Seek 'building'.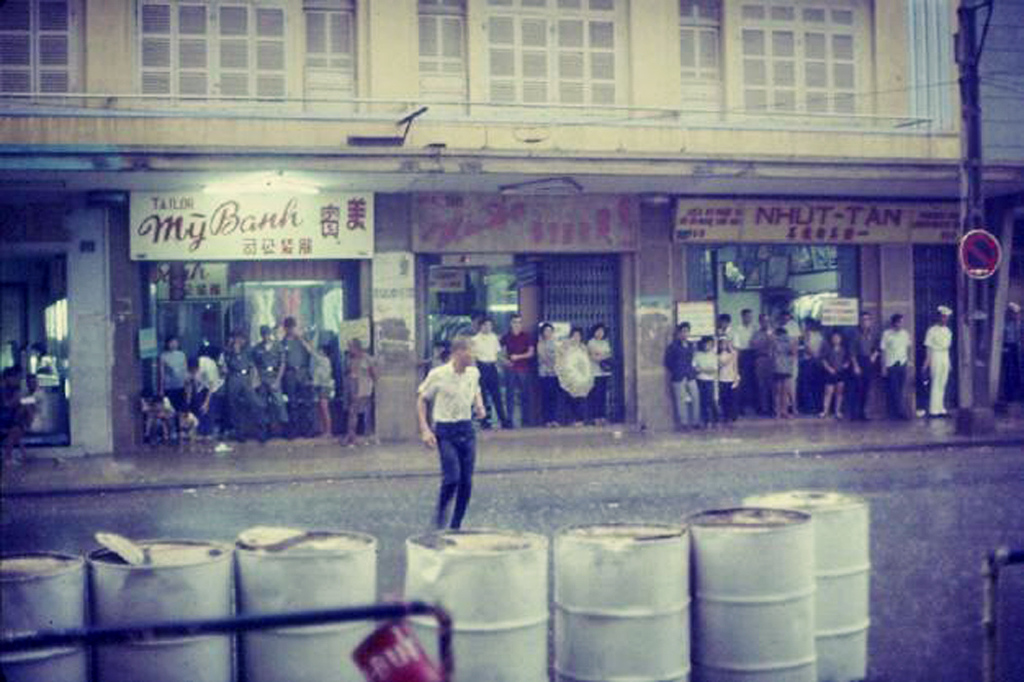
<region>0, 0, 1023, 430</region>.
